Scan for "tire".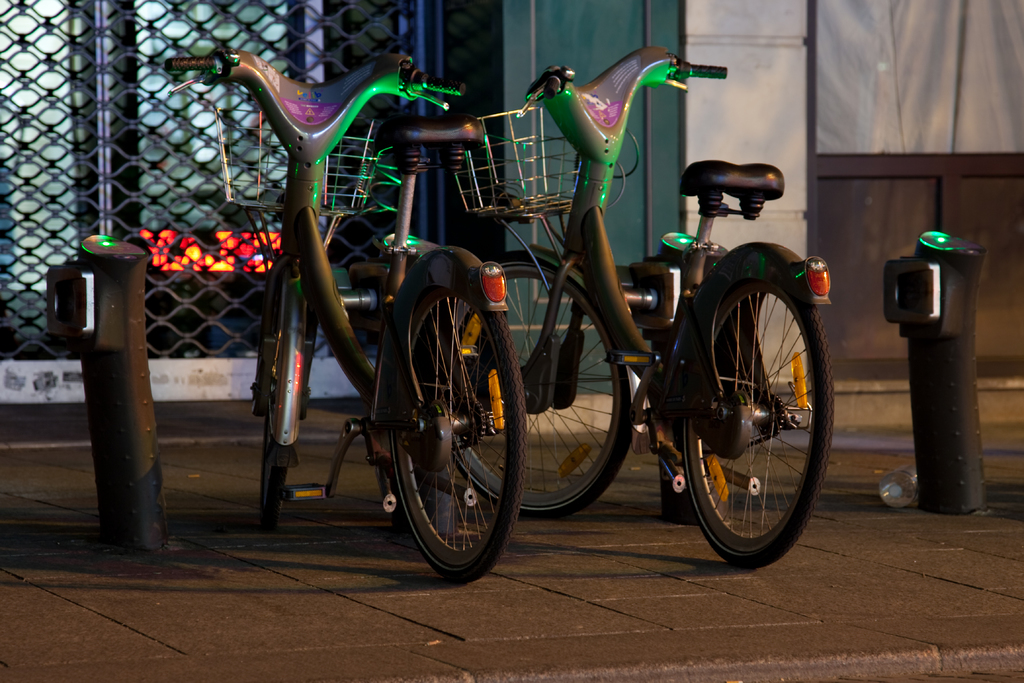
Scan result: [x1=431, y1=248, x2=641, y2=515].
